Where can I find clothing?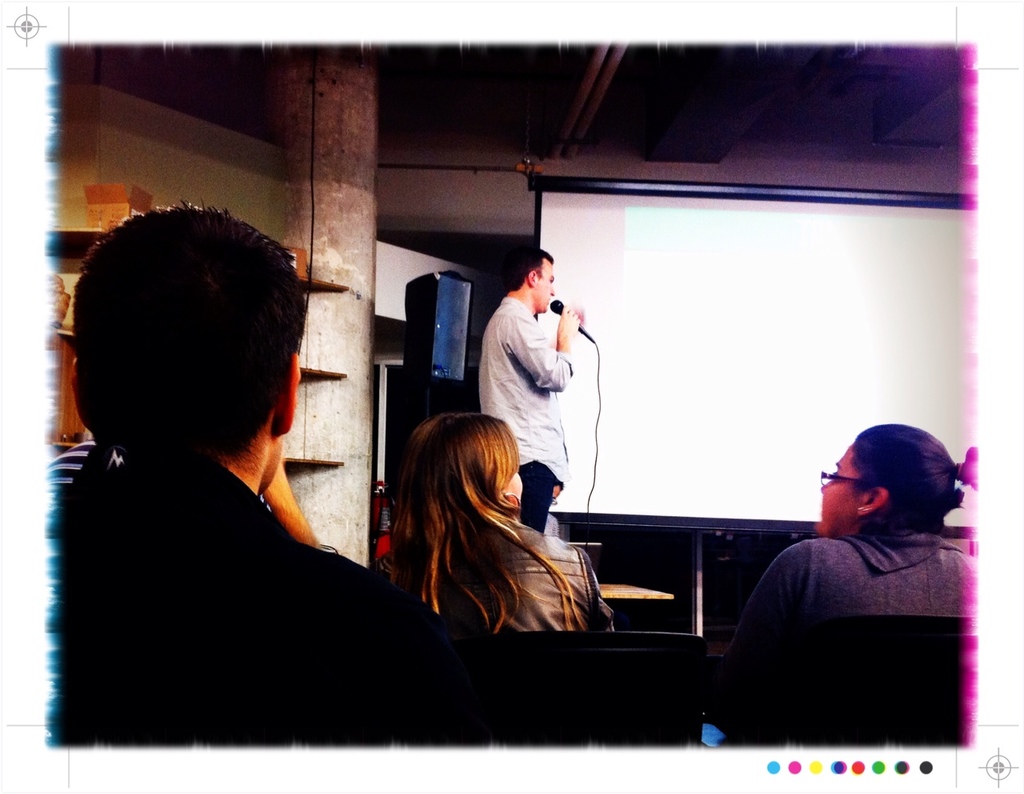
You can find it at crop(379, 523, 622, 628).
